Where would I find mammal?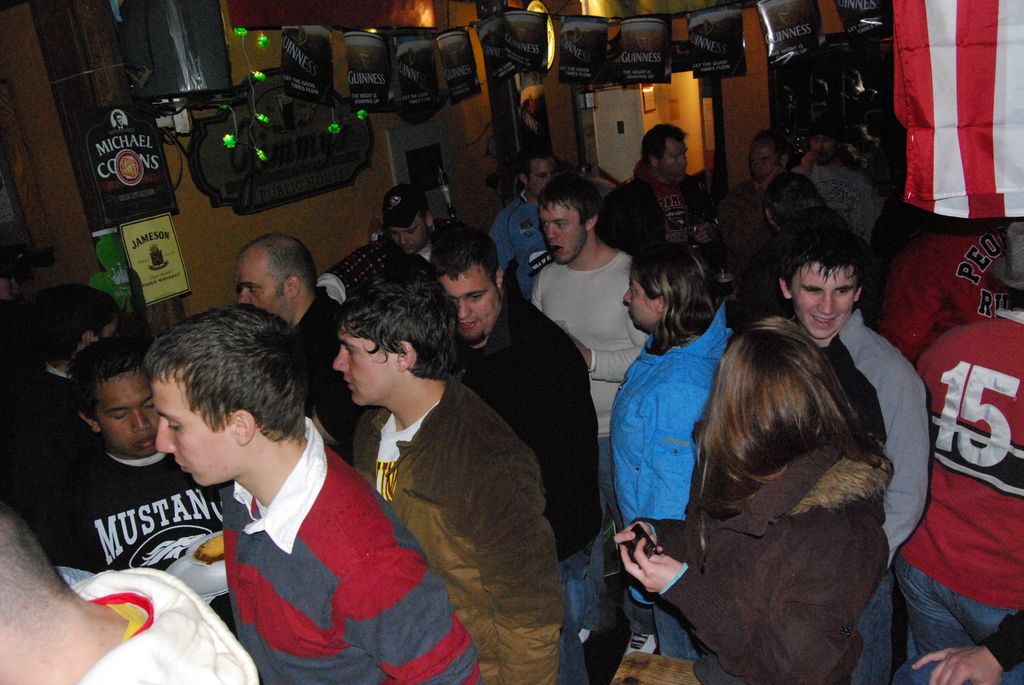
At locate(826, 125, 890, 235).
